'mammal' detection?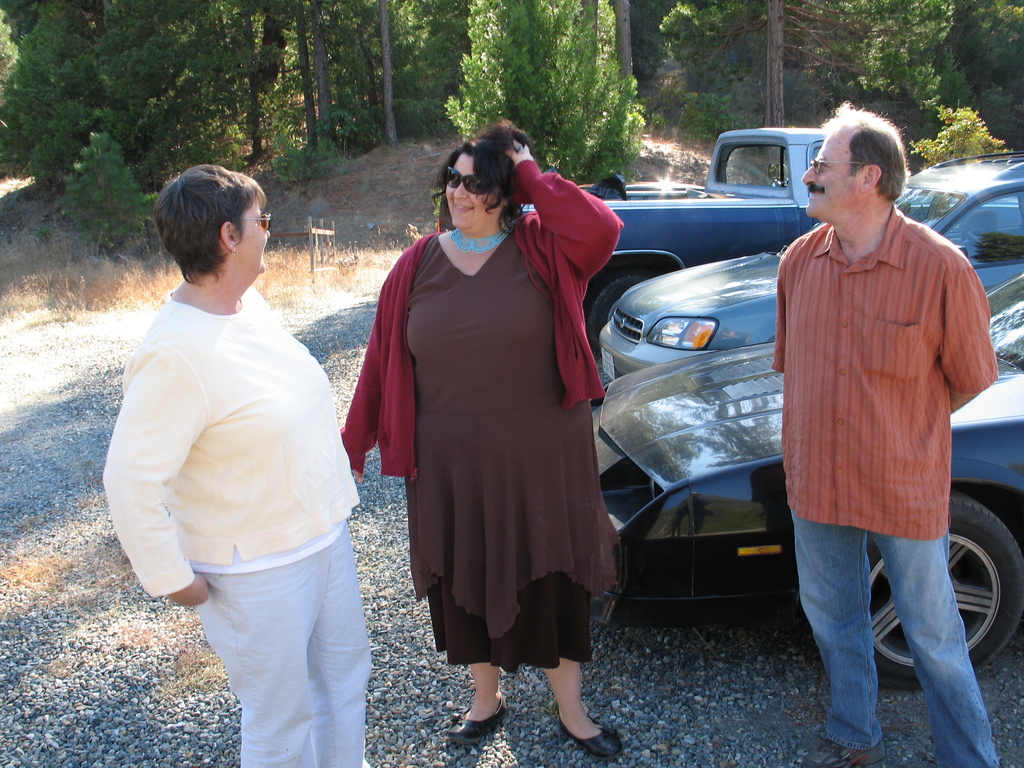
[772,99,1001,767]
